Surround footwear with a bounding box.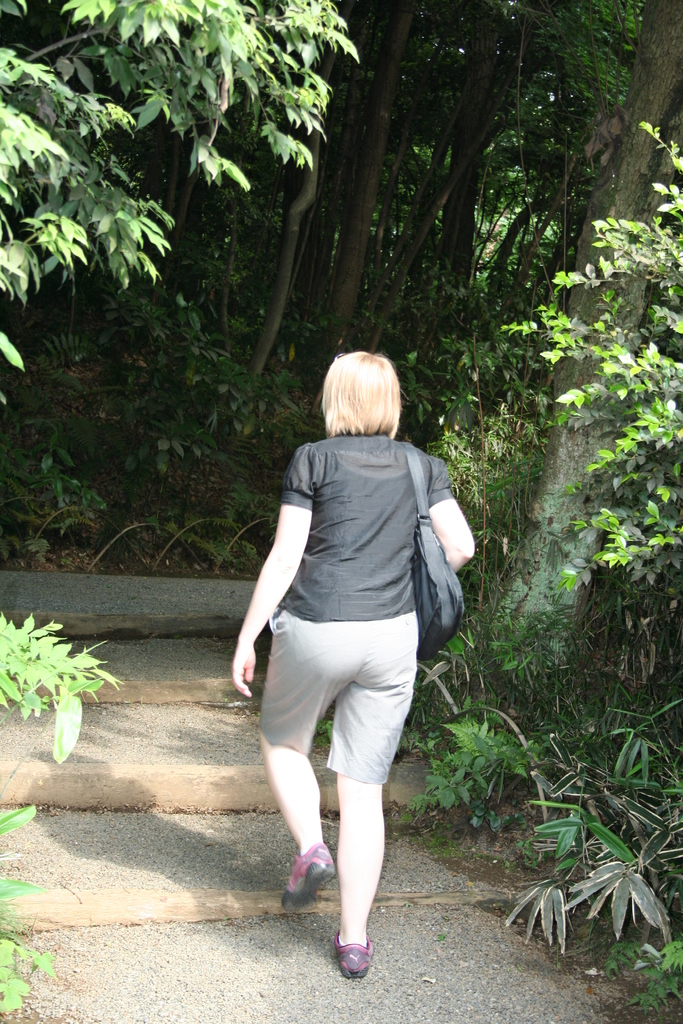
[left=332, top=926, right=374, bottom=980].
